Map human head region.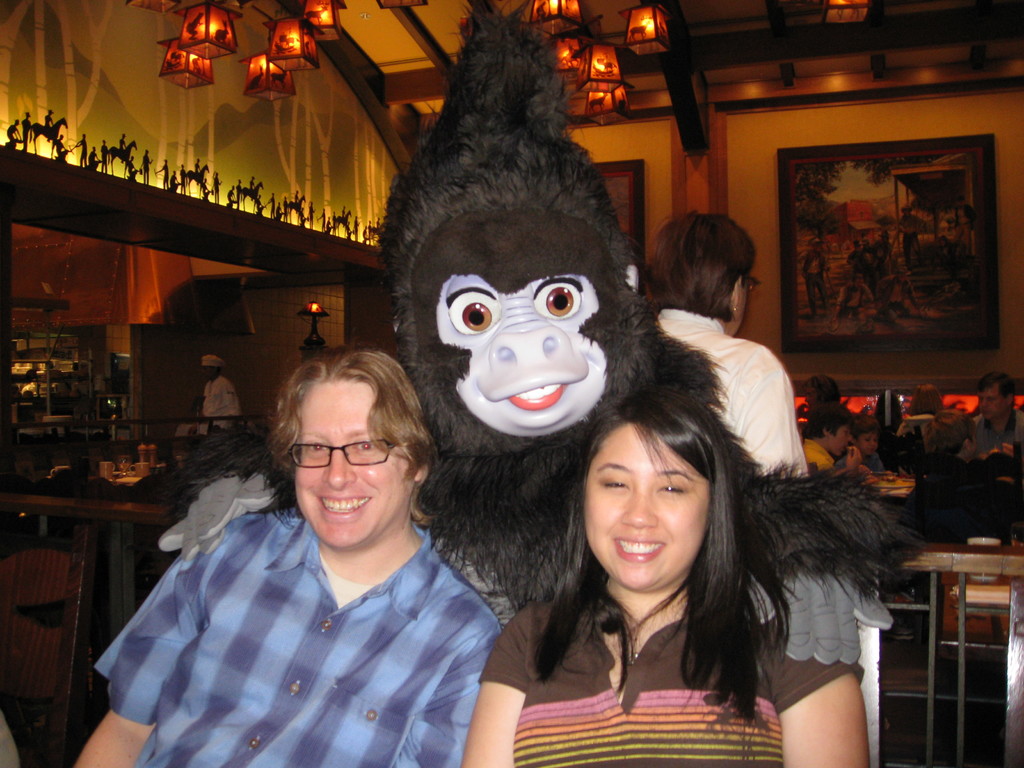
Mapped to locate(976, 373, 1016, 420).
